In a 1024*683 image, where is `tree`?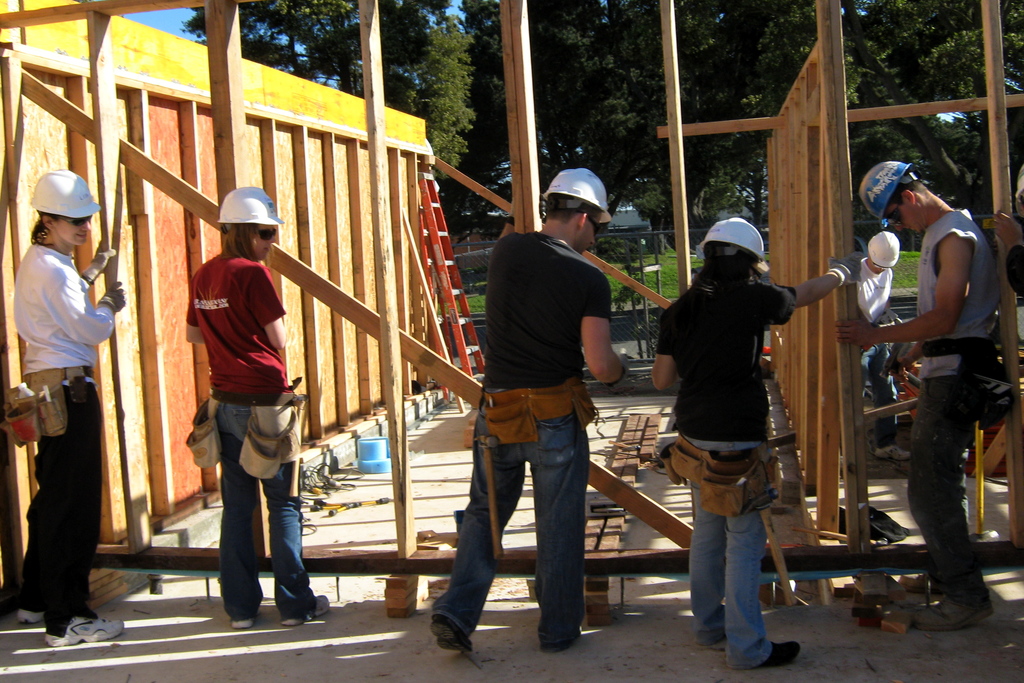
crop(173, 0, 482, 183).
